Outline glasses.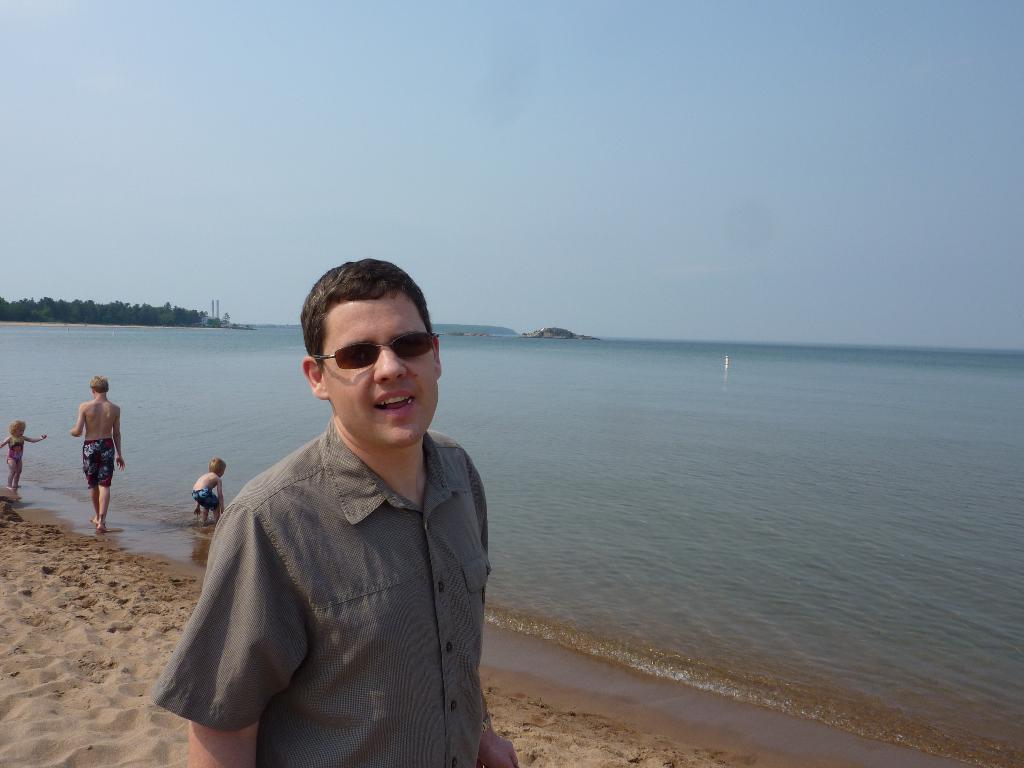
Outline: <region>314, 329, 440, 374</region>.
